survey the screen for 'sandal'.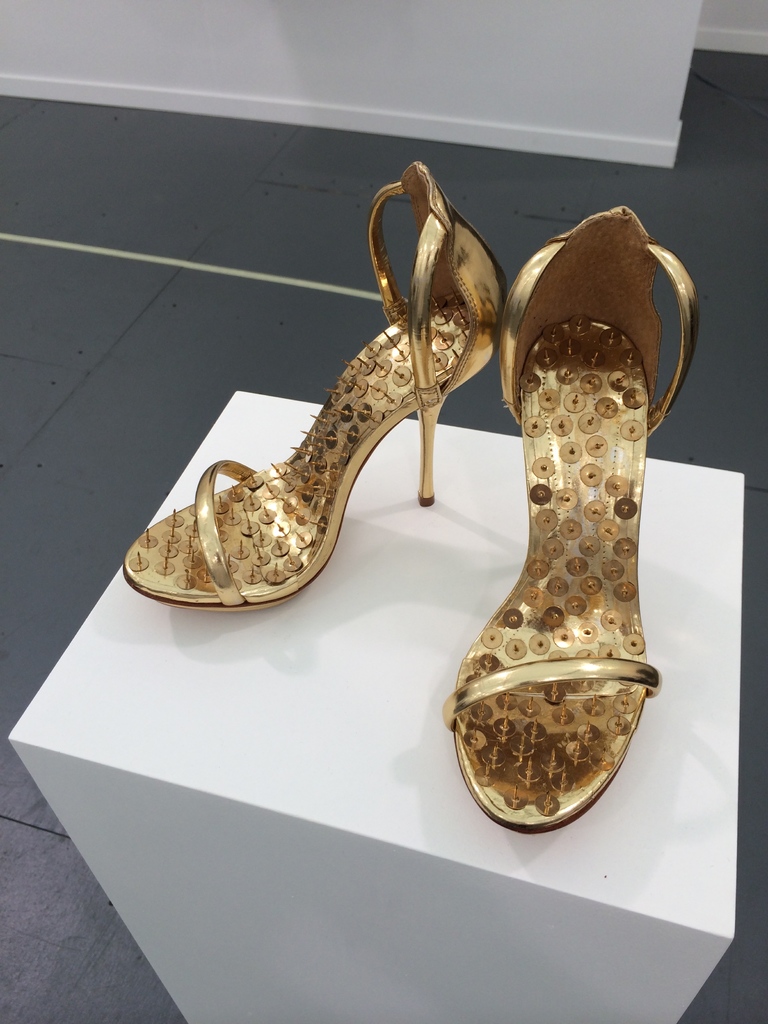
Survey found: left=124, top=163, right=504, bottom=605.
